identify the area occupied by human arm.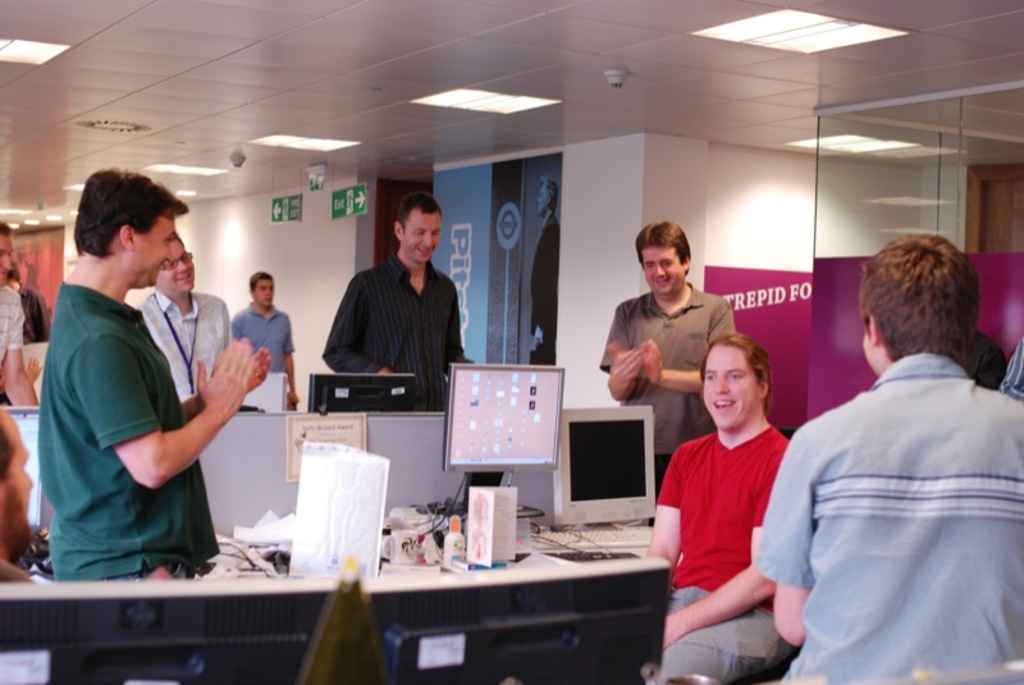
Area: rect(0, 282, 37, 407).
